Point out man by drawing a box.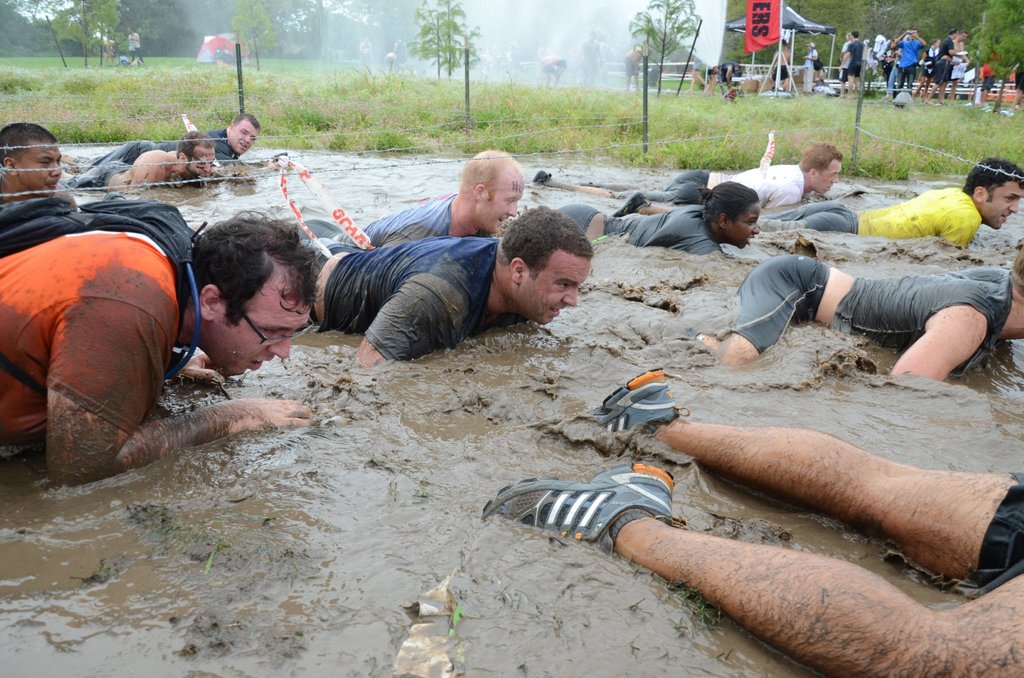
<bbox>531, 141, 843, 209</bbox>.
